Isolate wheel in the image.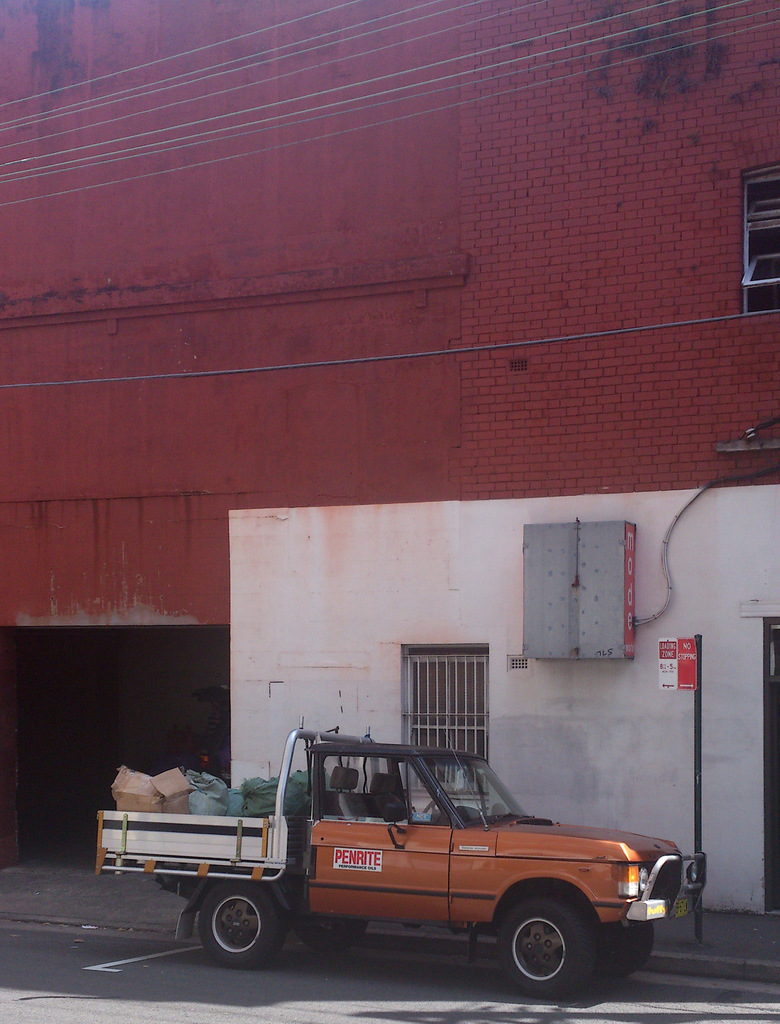
Isolated region: [left=305, top=916, right=364, bottom=958].
